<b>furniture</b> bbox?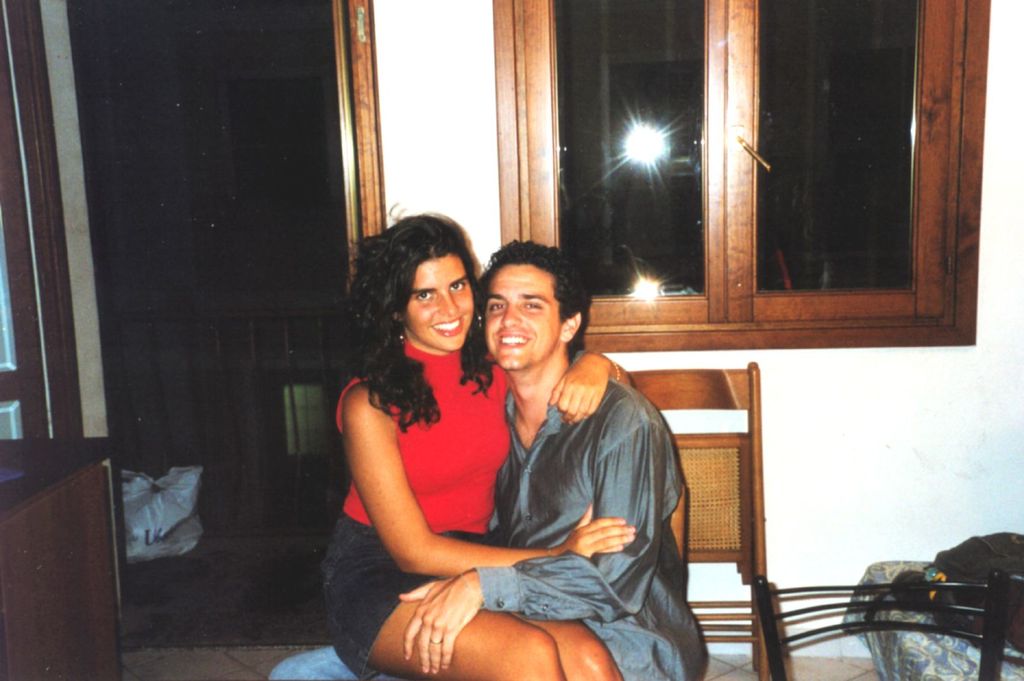
bbox(751, 569, 1007, 680)
